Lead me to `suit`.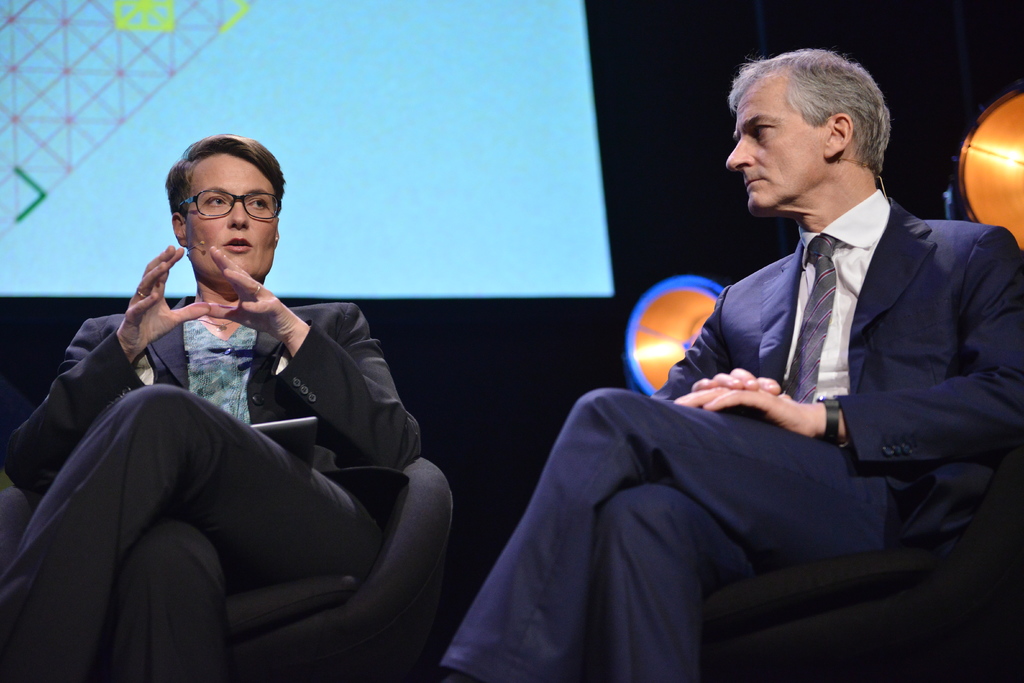
Lead to Rect(524, 82, 1013, 671).
